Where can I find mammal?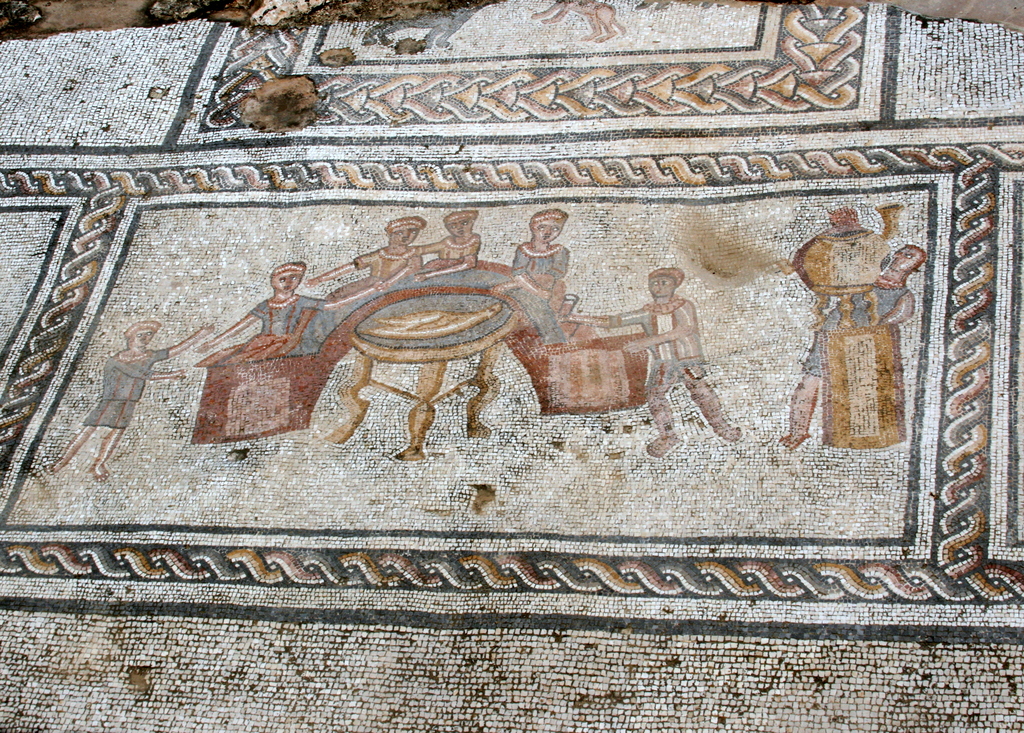
You can find it at {"x1": 417, "y1": 204, "x2": 476, "y2": 268}.
